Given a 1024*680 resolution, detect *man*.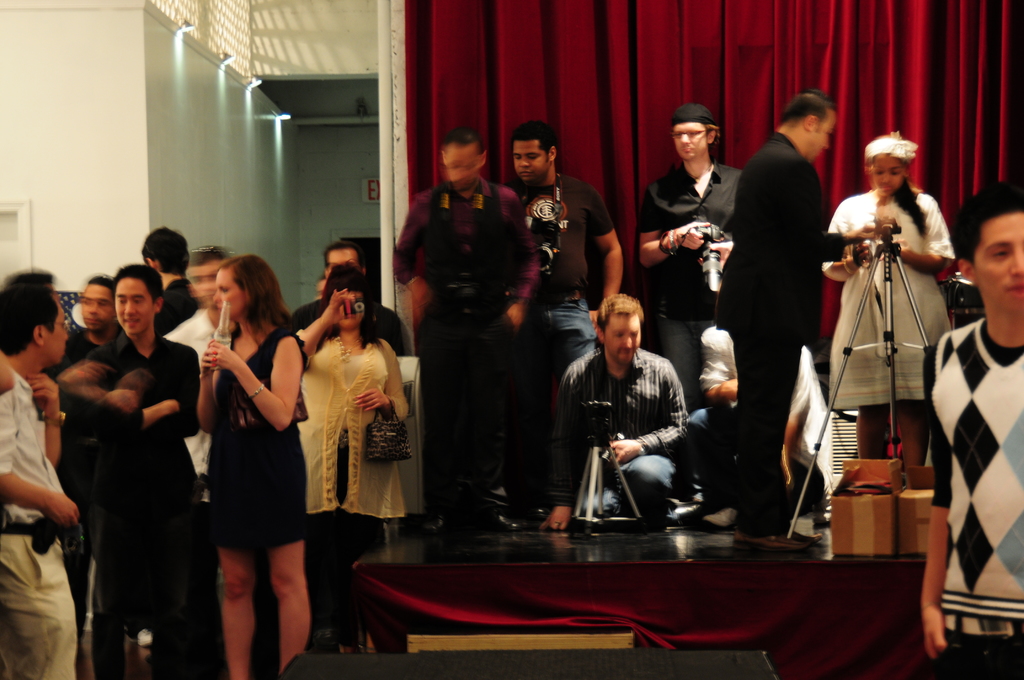
bbox=(290, 244, 406, 358).
